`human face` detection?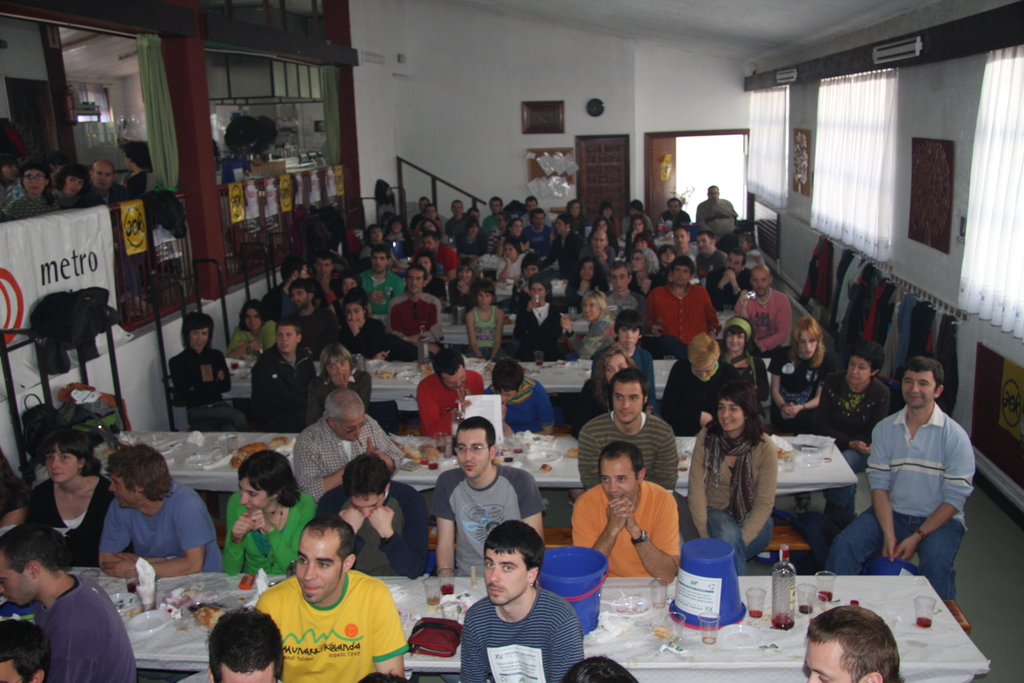
<region>717, 403, 745, 432</region>
